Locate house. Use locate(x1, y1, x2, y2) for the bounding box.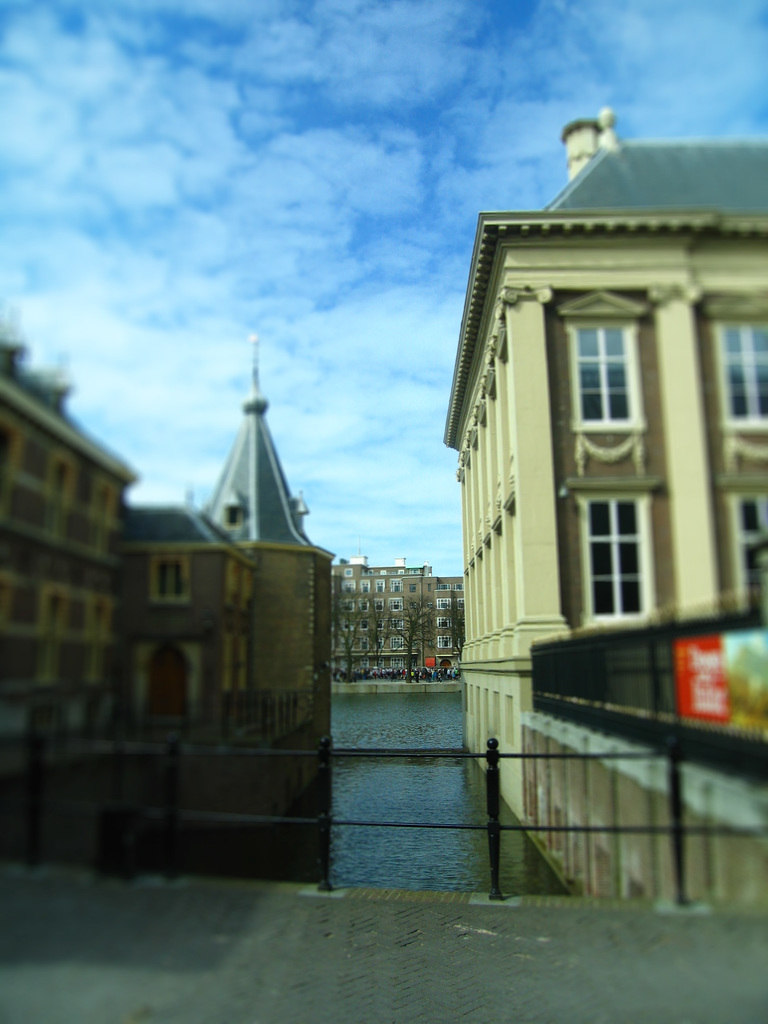
locate(248, 360, 332, 727).
